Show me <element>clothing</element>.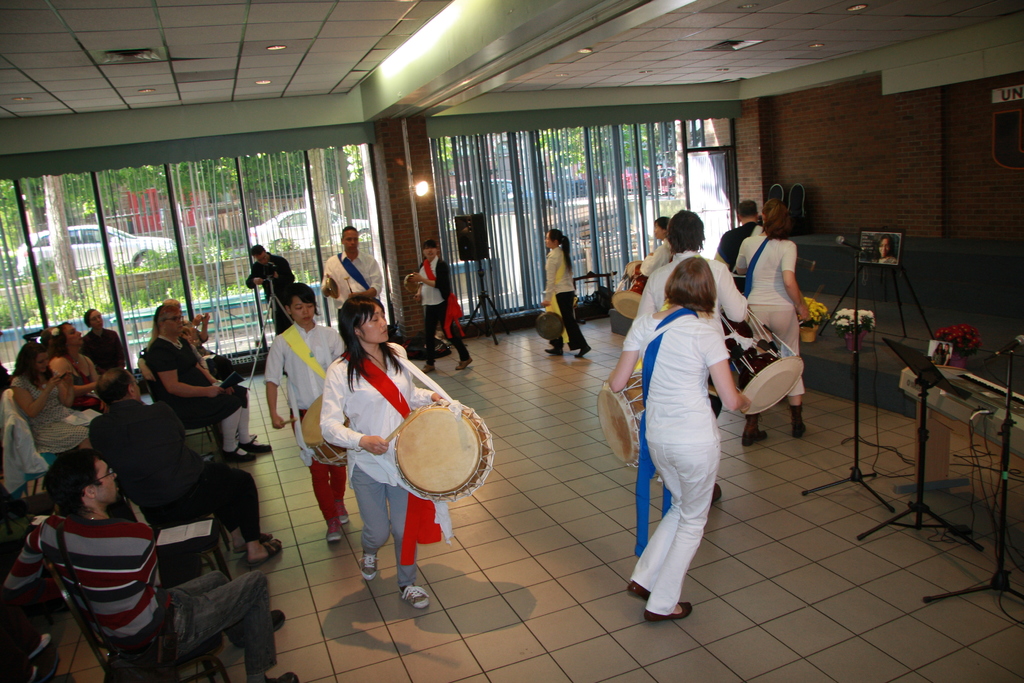
<element>clothing</element> is here: <region>627, 247, 751, 411</region>.
